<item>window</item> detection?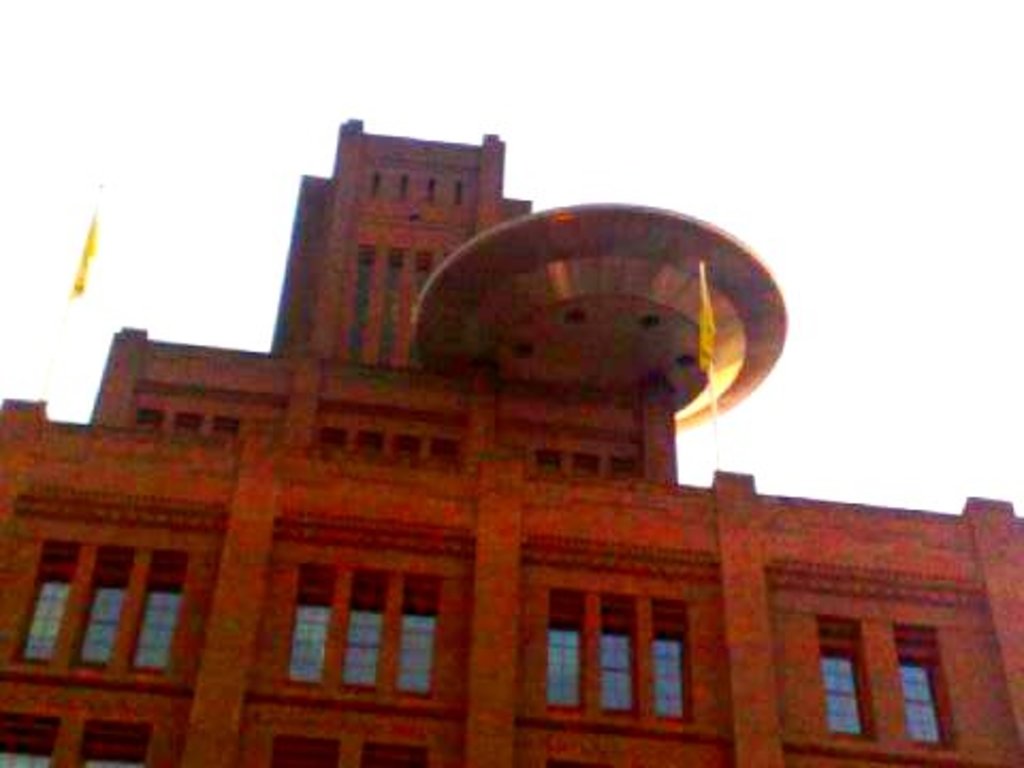
548,608,685,704
